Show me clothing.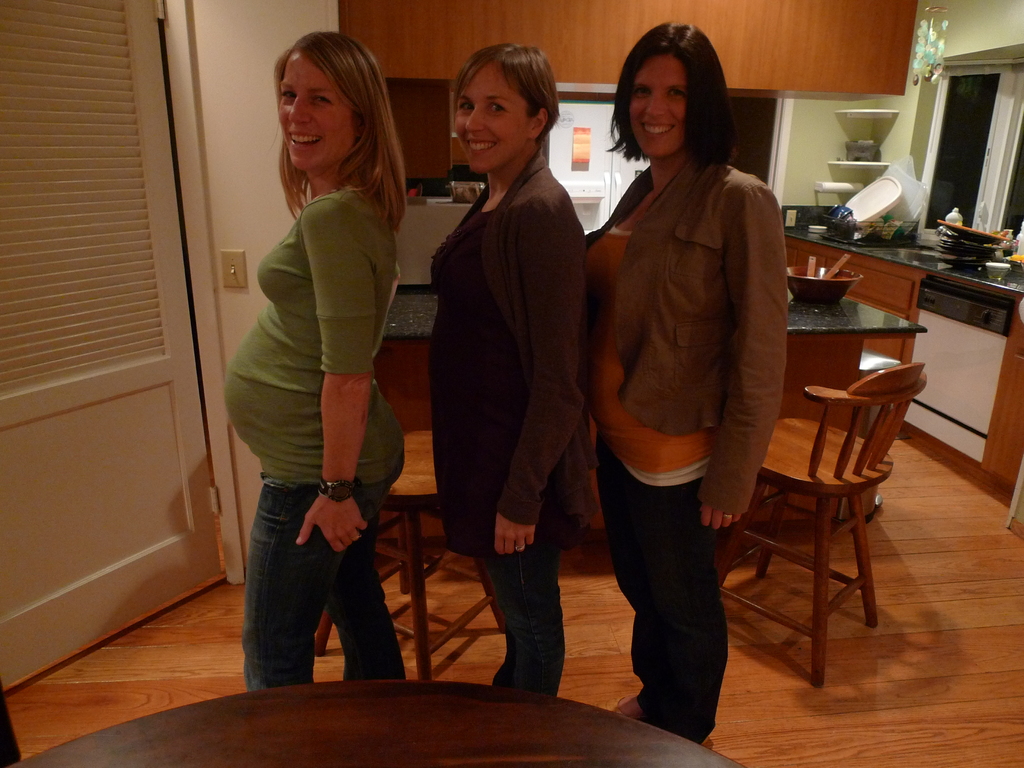
clothing is here: 589:150:788:741.
